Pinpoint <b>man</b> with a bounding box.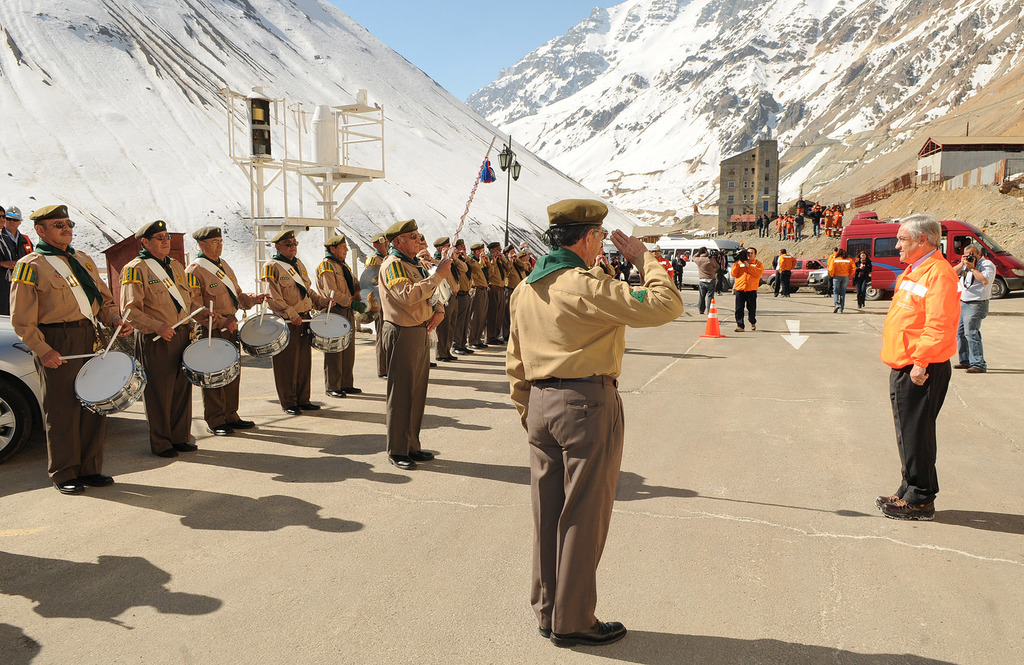
detection(428, 232, 467, 369).
